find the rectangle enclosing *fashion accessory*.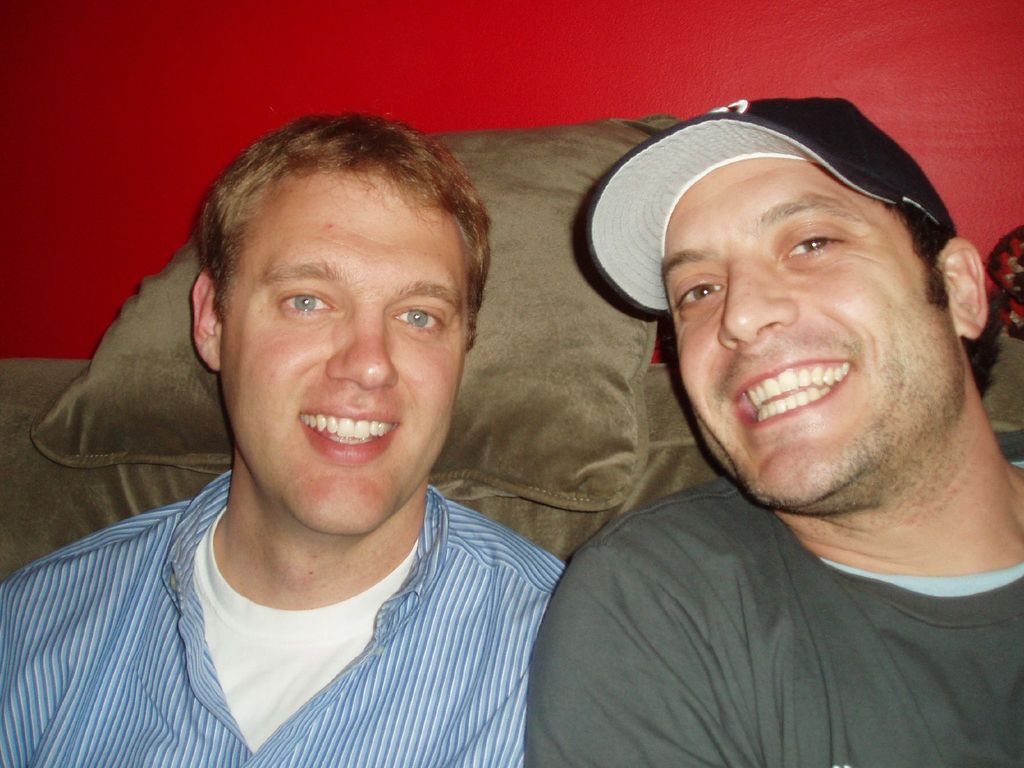
{"x1": 588, "y1": 95, "x2": 955, "y2": 320}.
